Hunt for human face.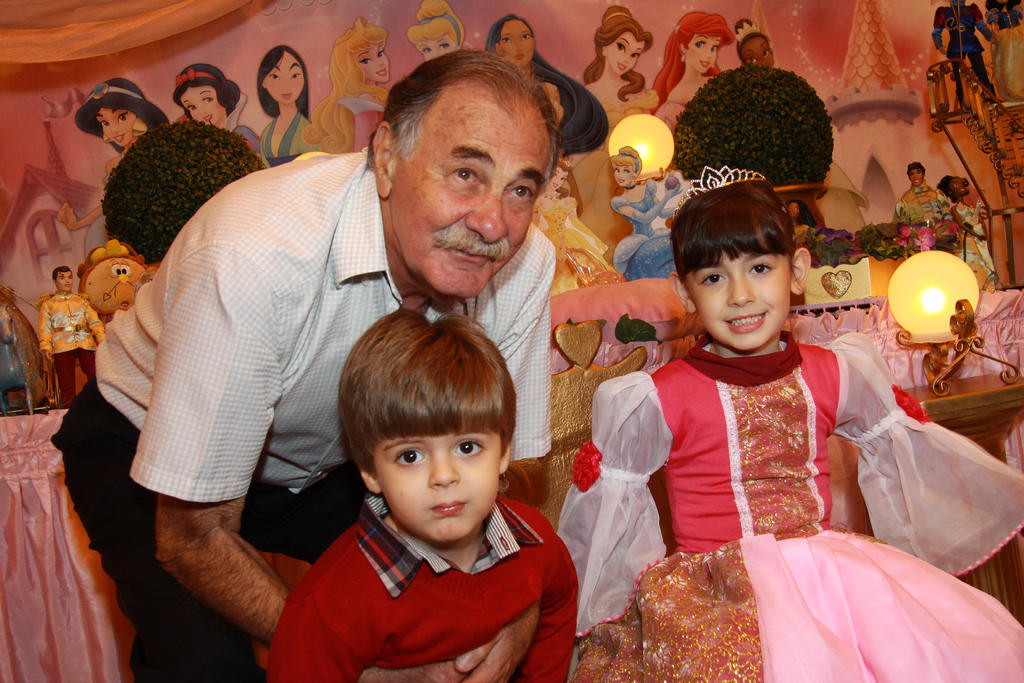
Hunted down at [605,35,645,73].
